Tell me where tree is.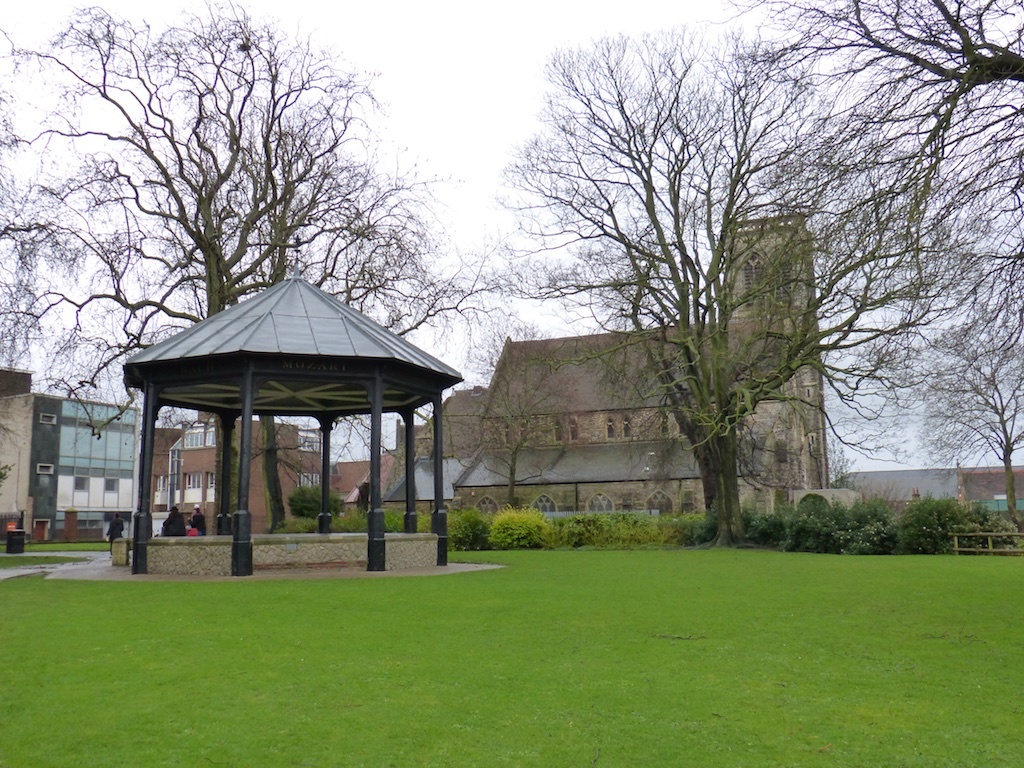
tree is at l=719, t=0, r=1019, b=474.
